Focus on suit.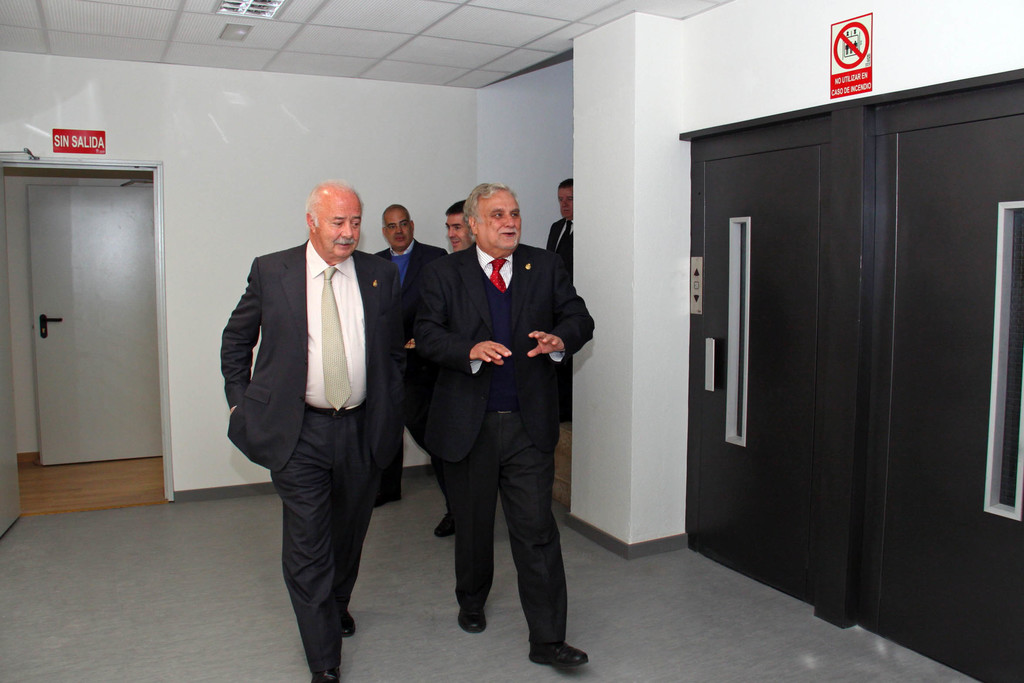
Focused at (left=543, top=213, right=577, bottom=423).
